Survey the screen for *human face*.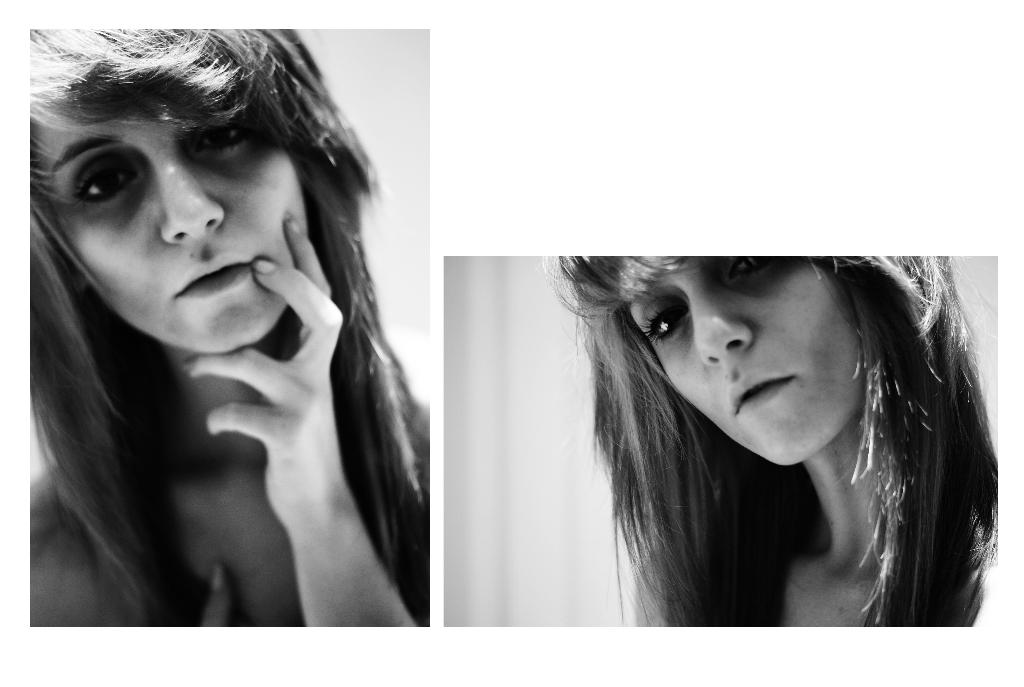
Survey found: 35:108:307:352.
